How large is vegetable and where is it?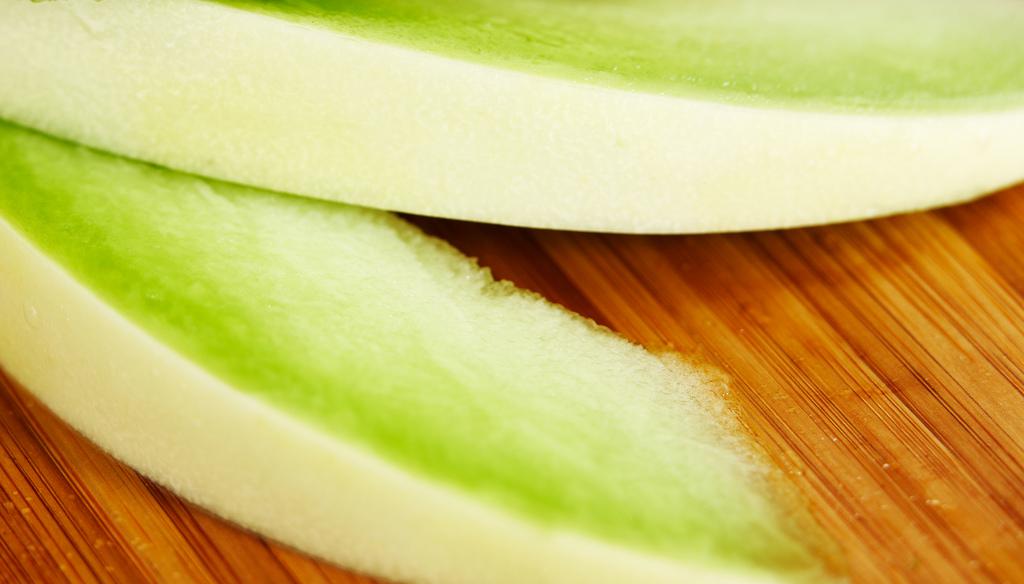
Bounding box: l=26, t=164, r=858, b=582.
